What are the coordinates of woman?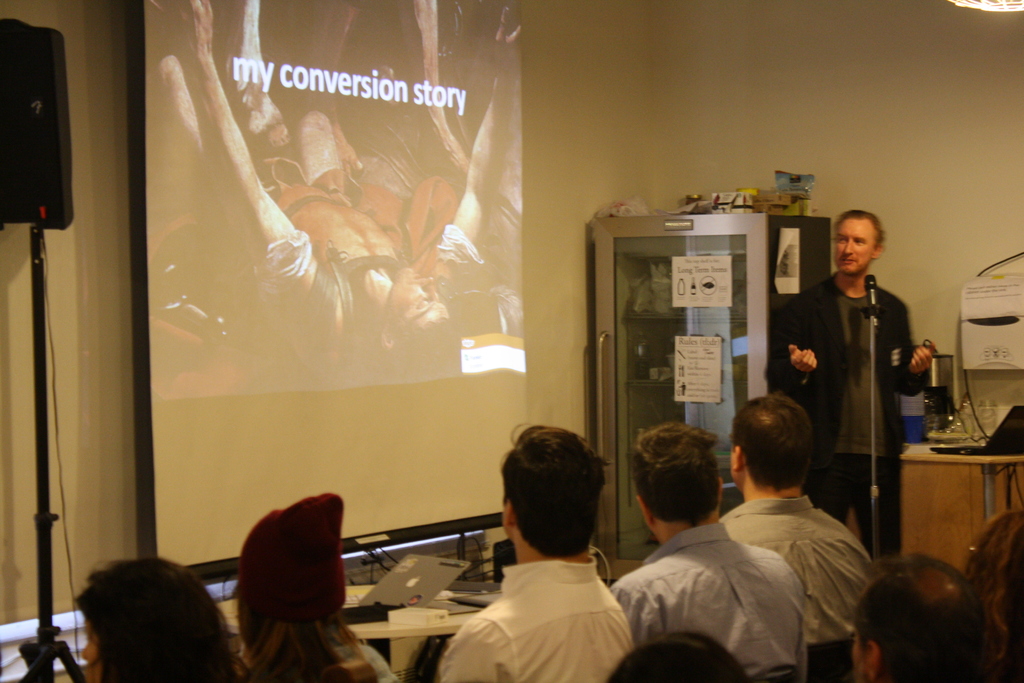
42/543/234/681.
